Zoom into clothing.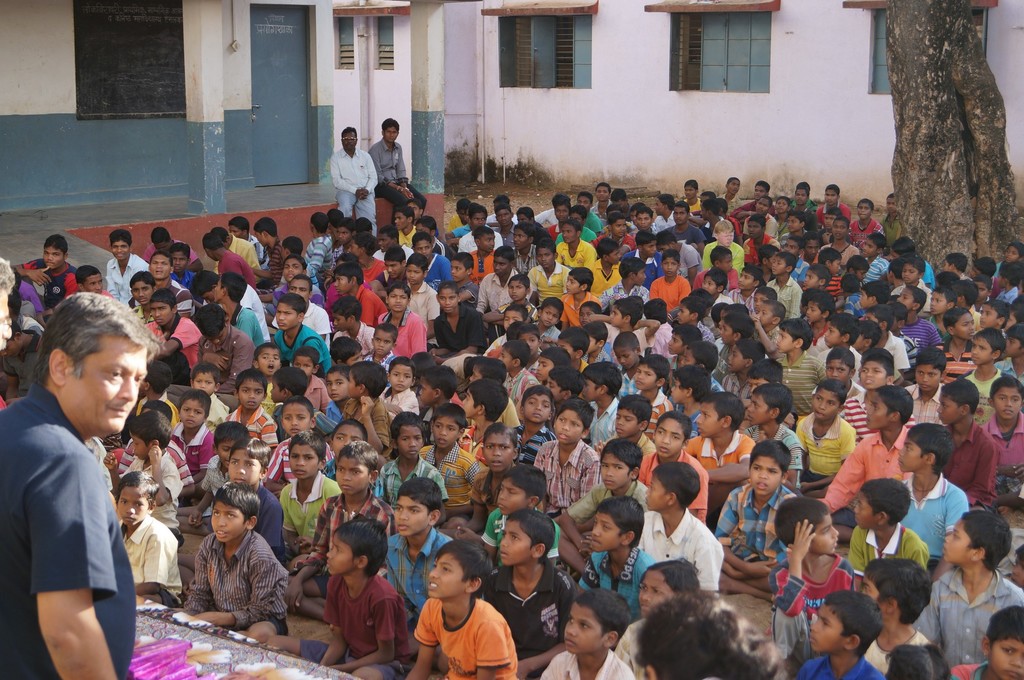
Zoom target: bbox=[742, 419, 808, 462].
